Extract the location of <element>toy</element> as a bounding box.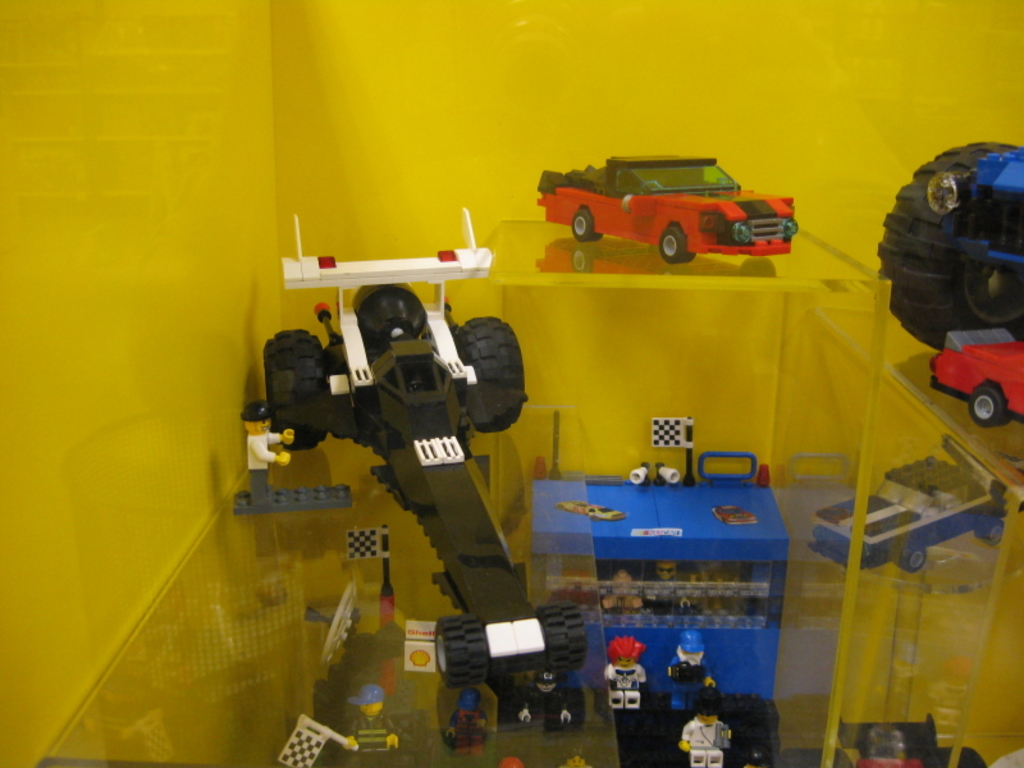
bbox=(600, 571, 644, 620).
